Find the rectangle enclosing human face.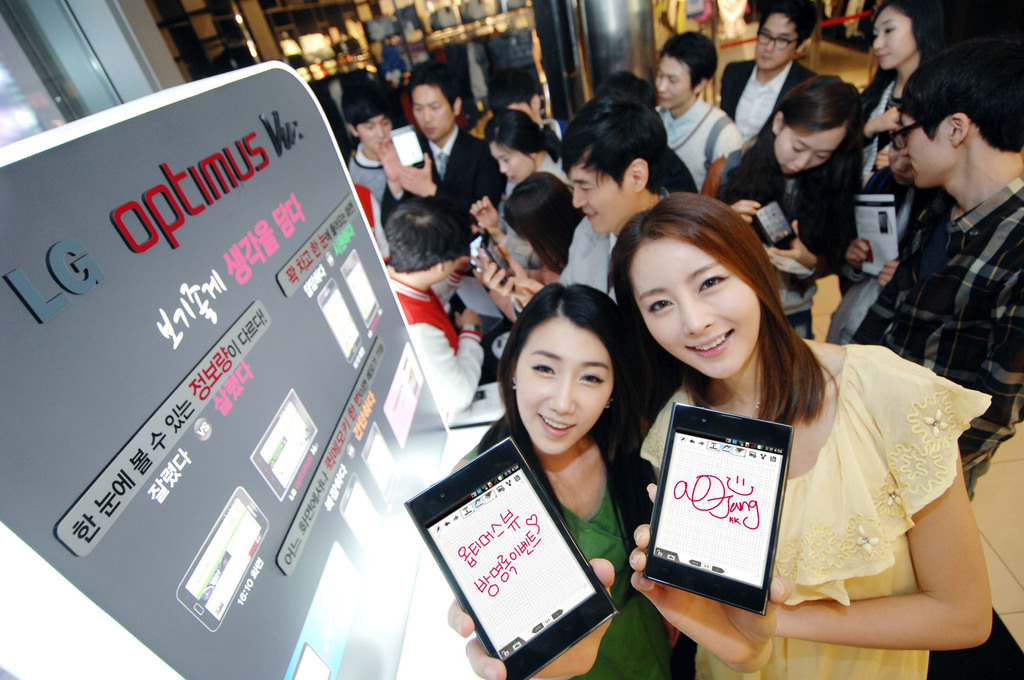
<region>888, 138, 908, 177</region>.
